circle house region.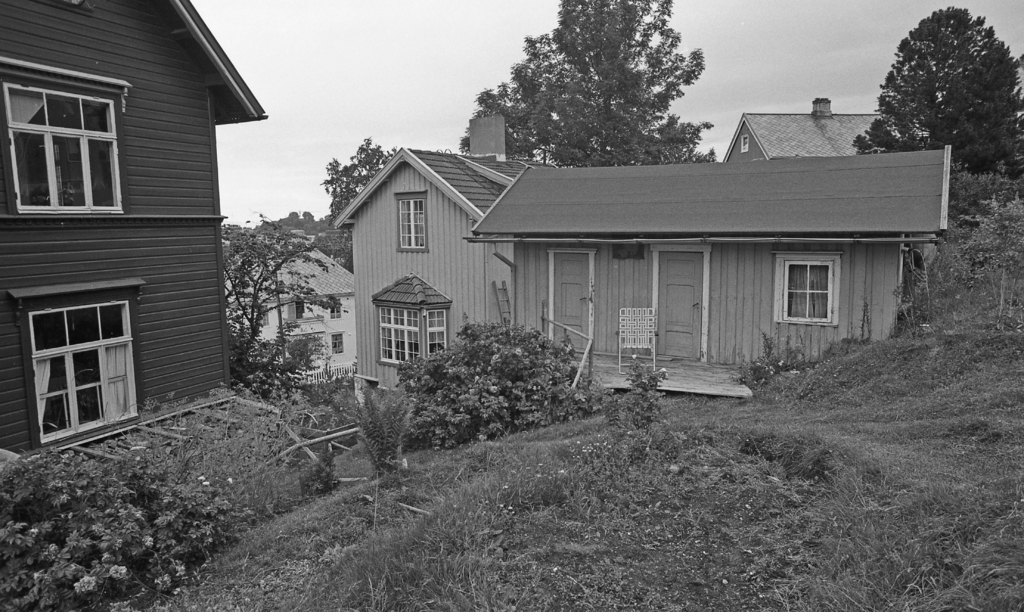
Region: <region>330, 109, 552, 402</region>.
